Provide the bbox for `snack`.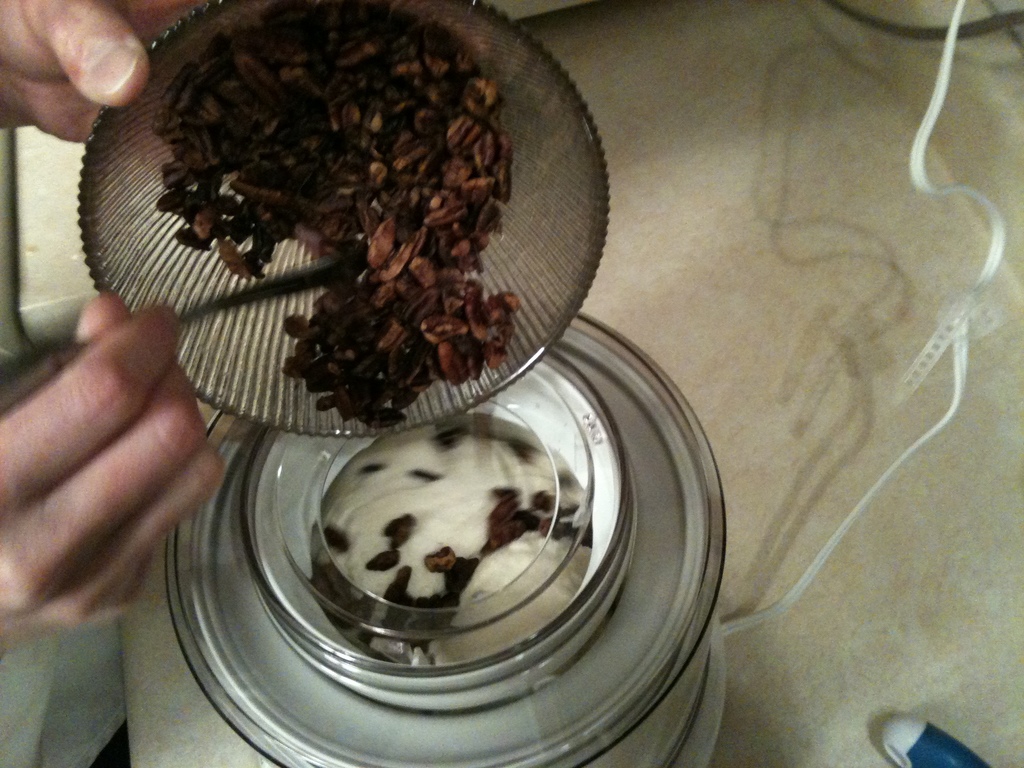
locate(123, 6, 538, 443).
